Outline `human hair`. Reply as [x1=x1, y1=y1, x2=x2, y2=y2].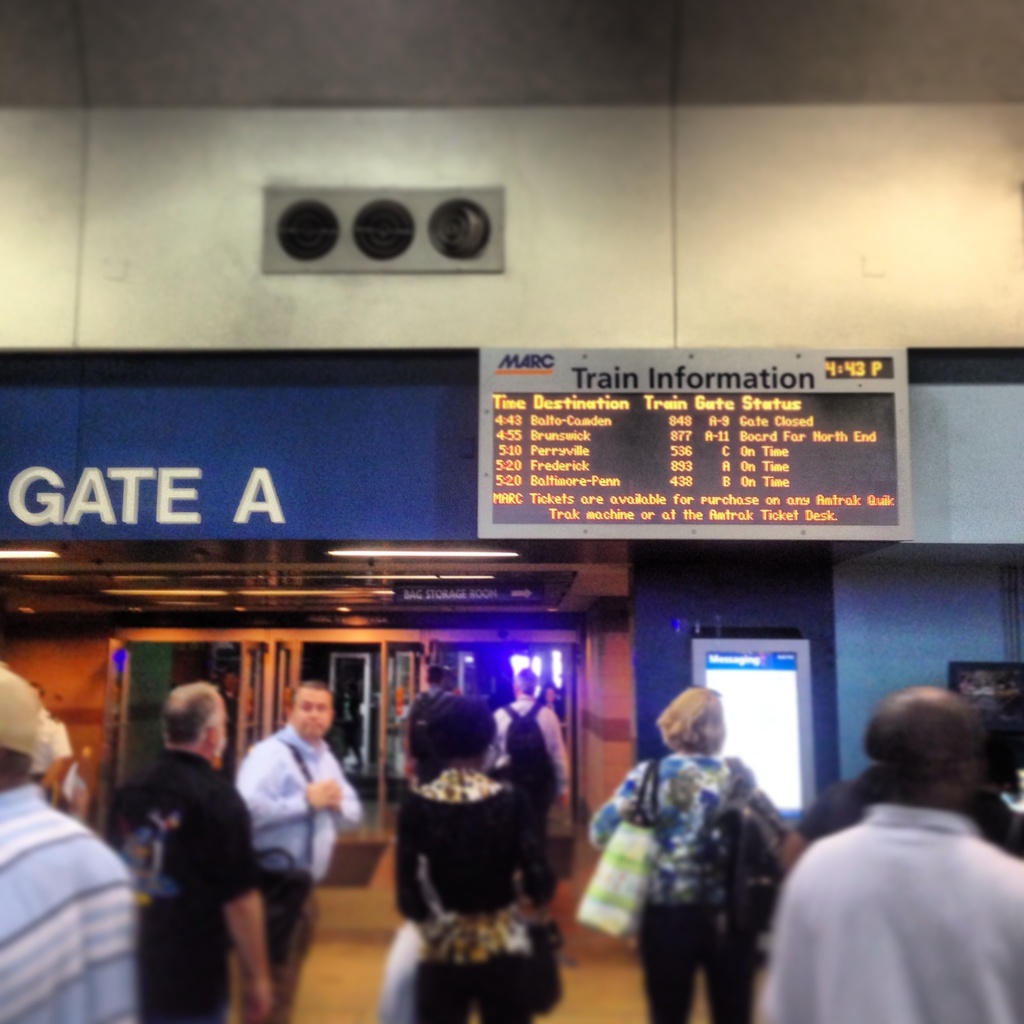
[x1=513, y1=666, x2=540, y2=695].
